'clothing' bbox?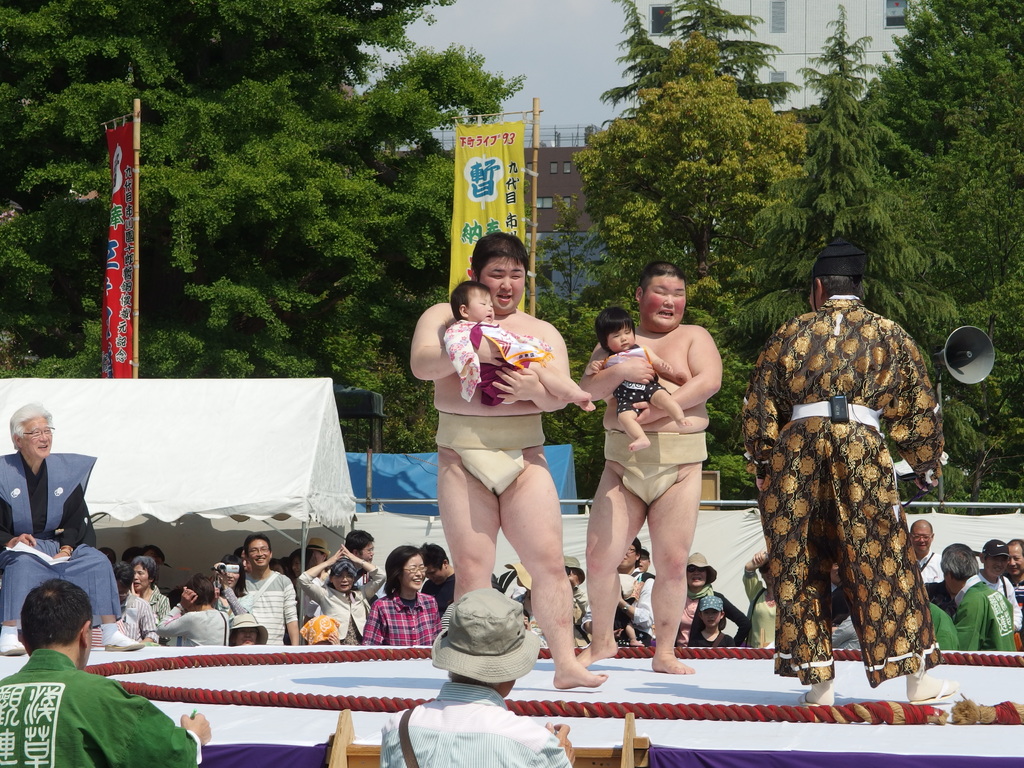
x1=356, y1=590, x2=440, y2=646
